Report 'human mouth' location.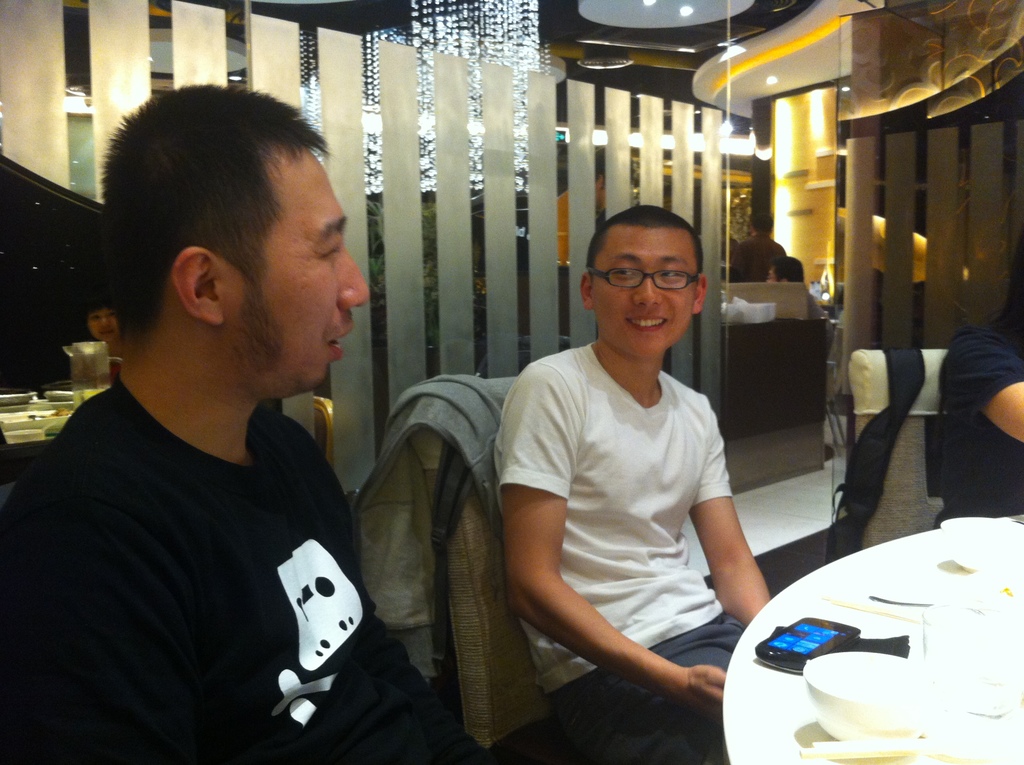
Report: detection(330, 319, 358, 367).
